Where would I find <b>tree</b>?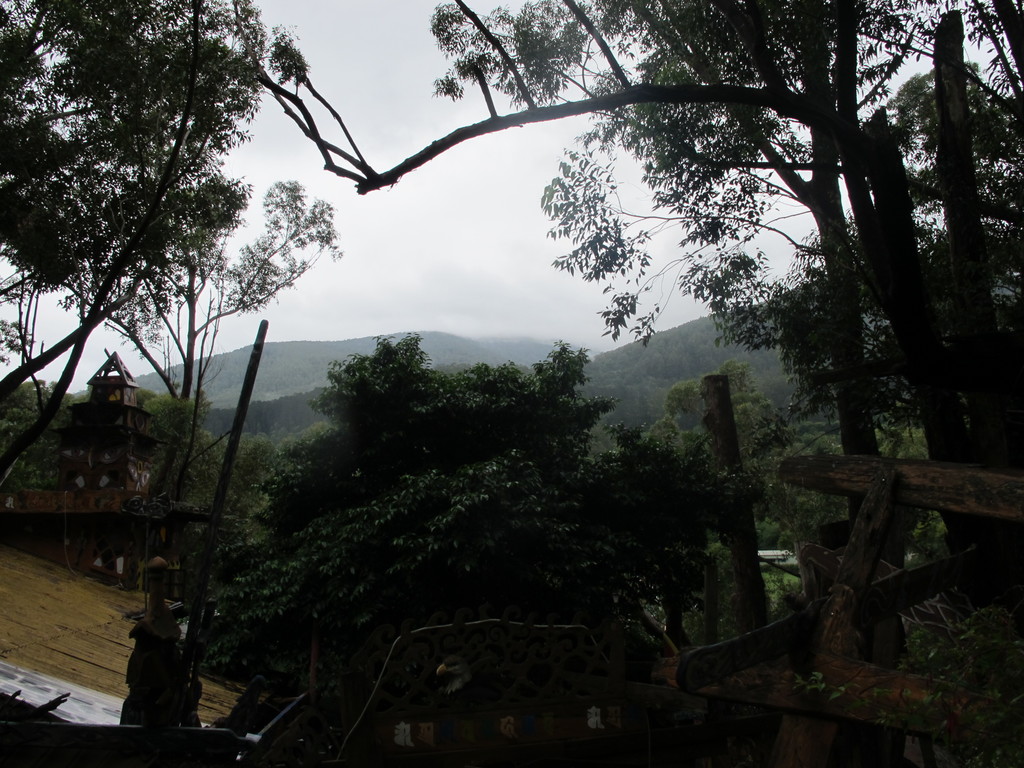
At bbox=[246, 0, 1023, 767].
